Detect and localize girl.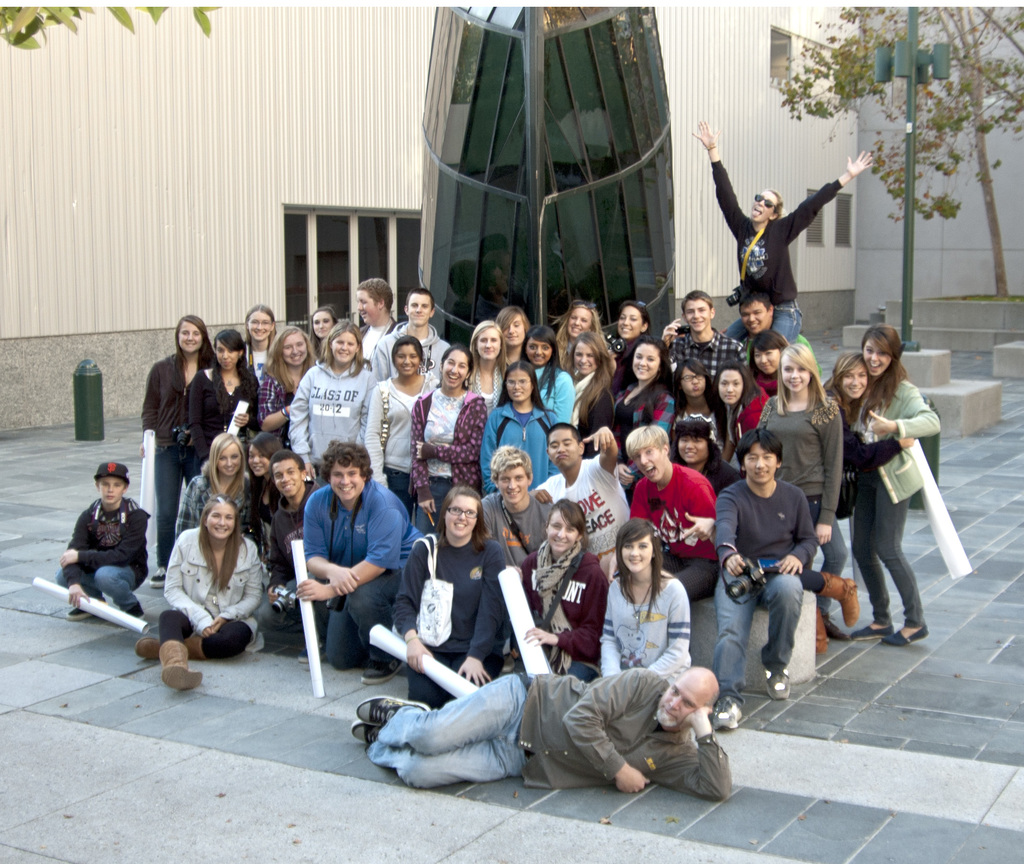
Localized at [305, 292, 335, 372].
